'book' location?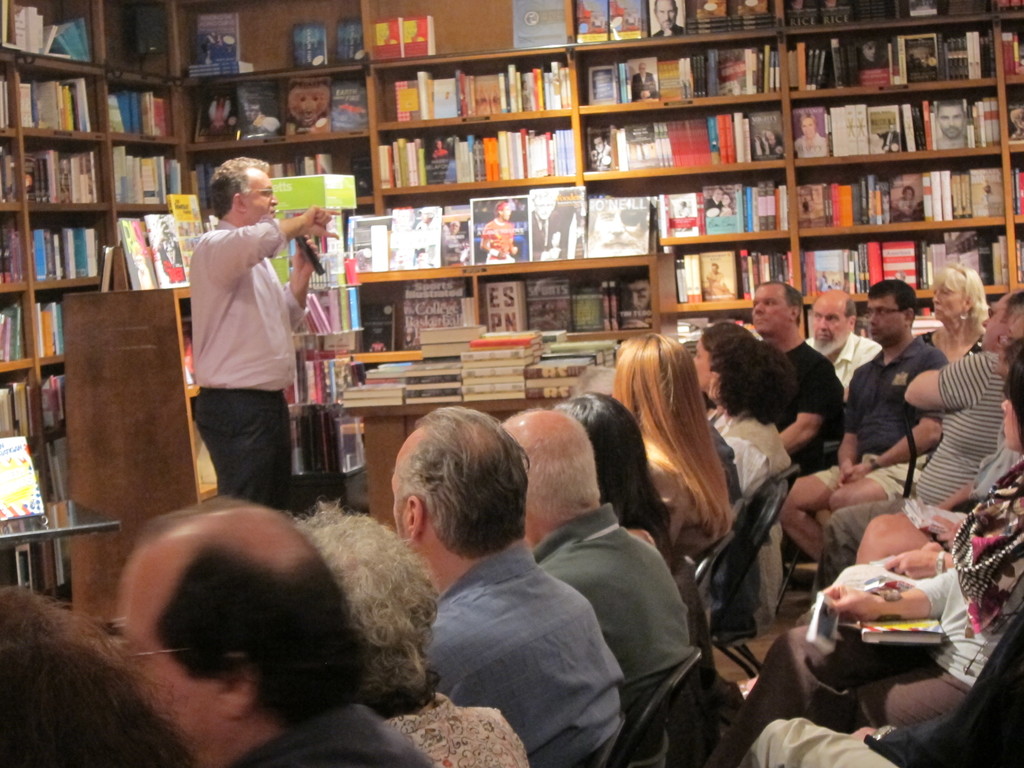
<region>471, 195, 532, 262</region>
